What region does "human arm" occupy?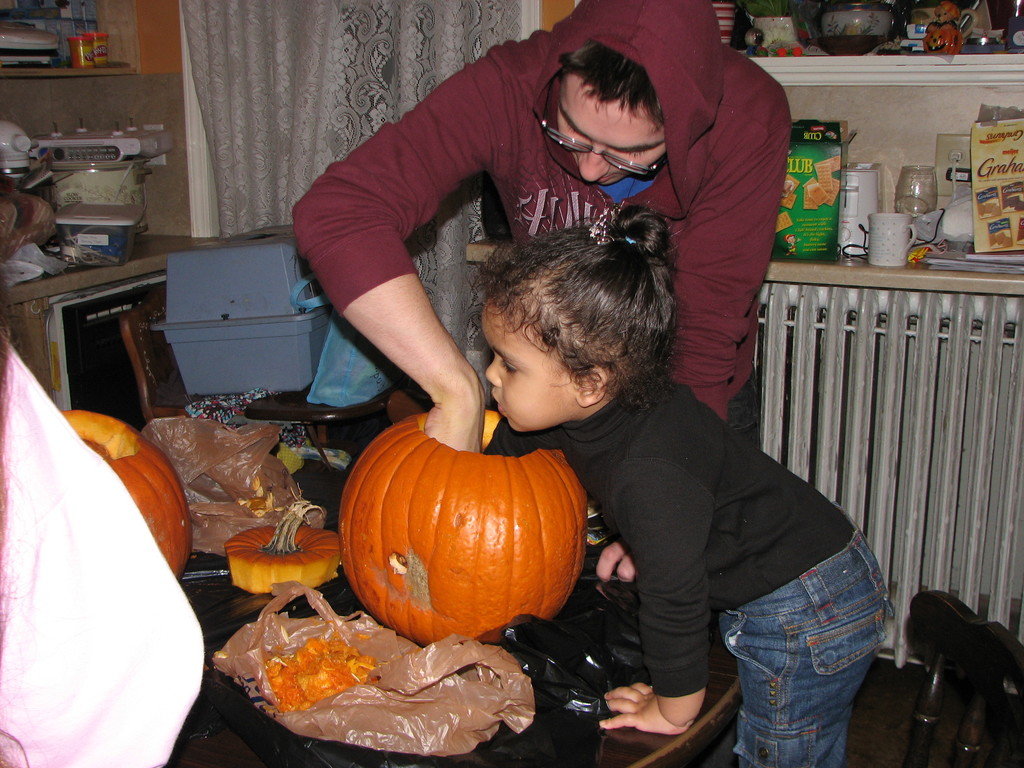
l=273, t=90, r=532, b=465.
